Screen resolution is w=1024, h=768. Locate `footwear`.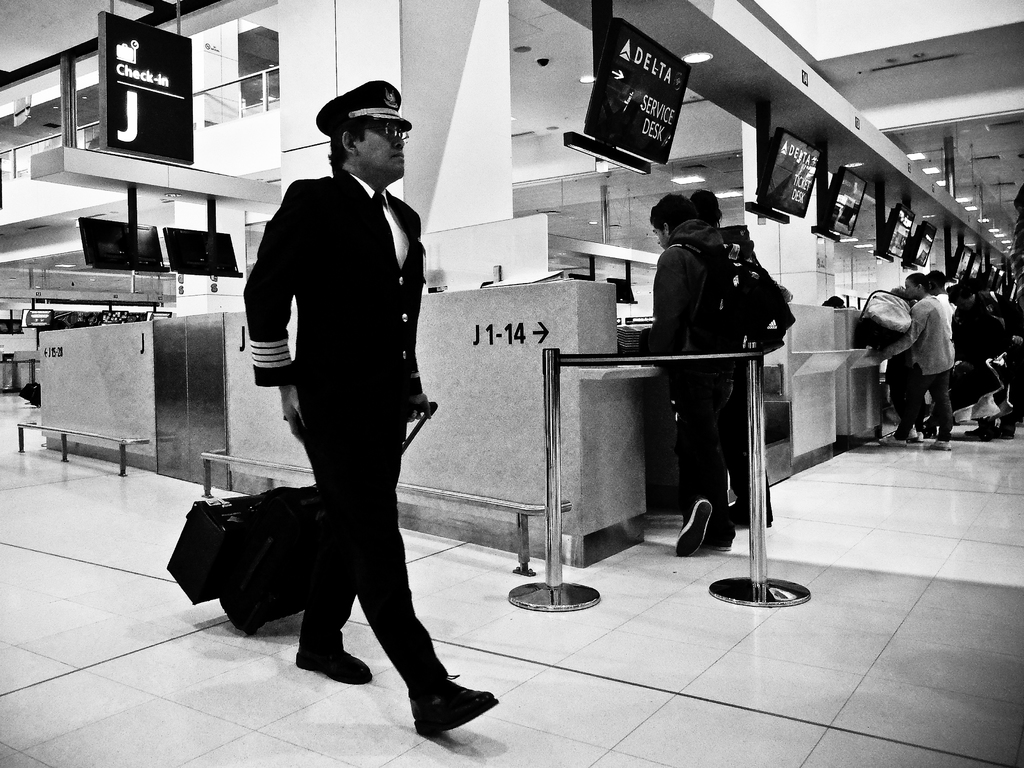
Rect(293, 634, 375, 683).
